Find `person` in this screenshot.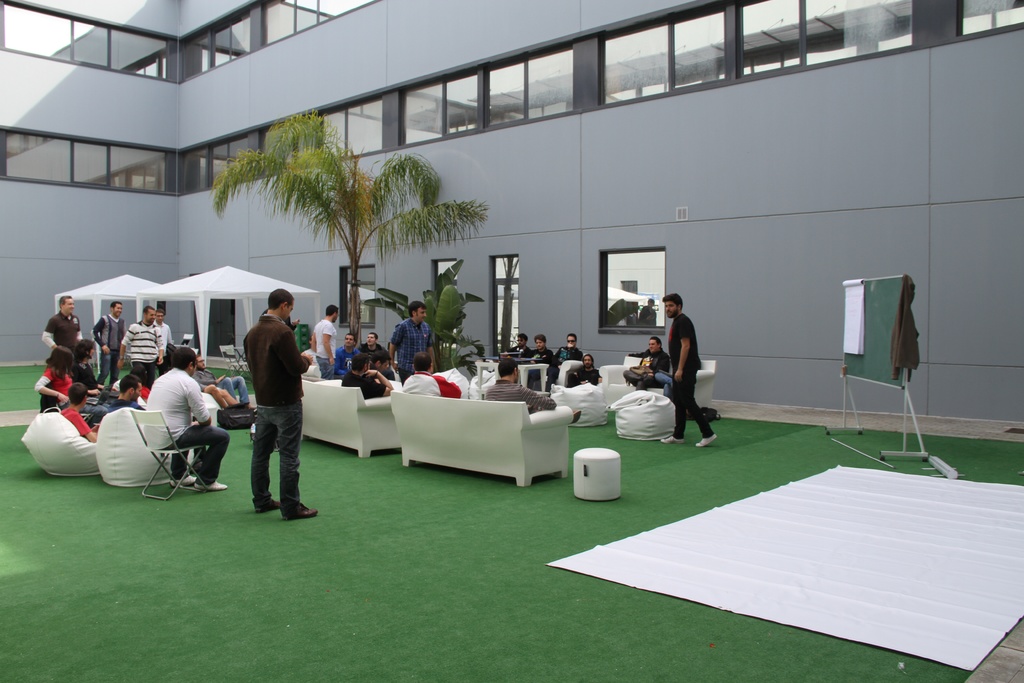
The bounding box for `person` is Rect(362, 328, 387, 367).
